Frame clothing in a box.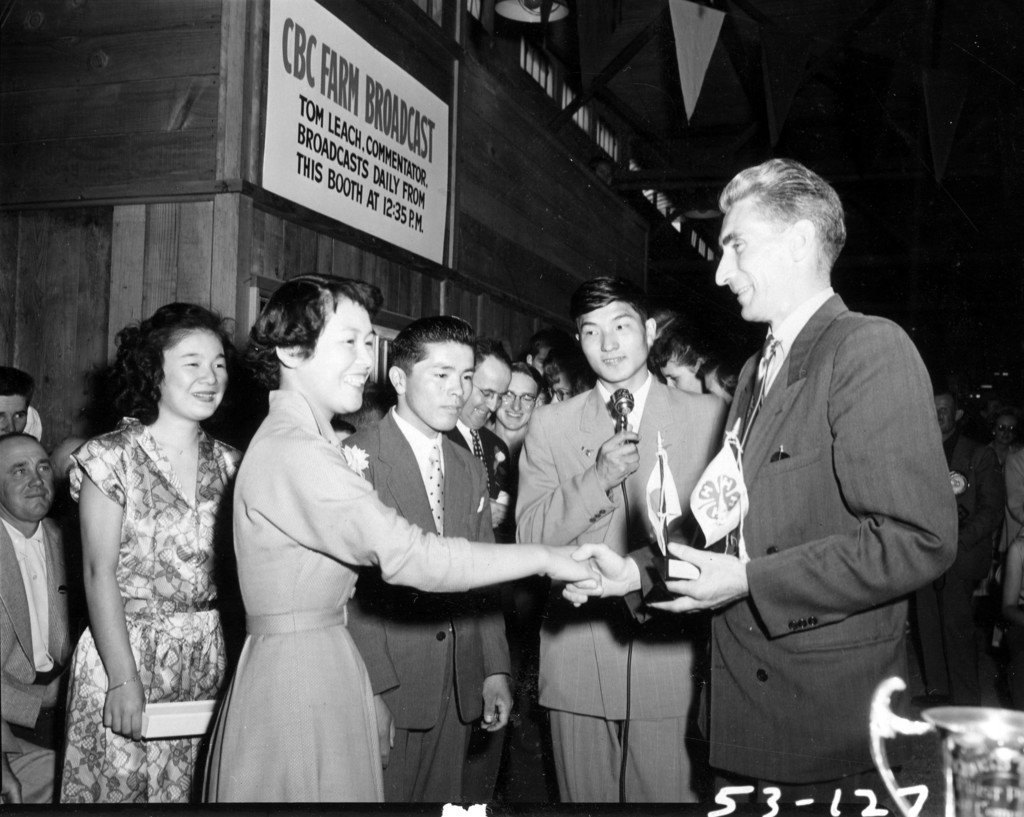
bbox(0, 511, 73, 810).
